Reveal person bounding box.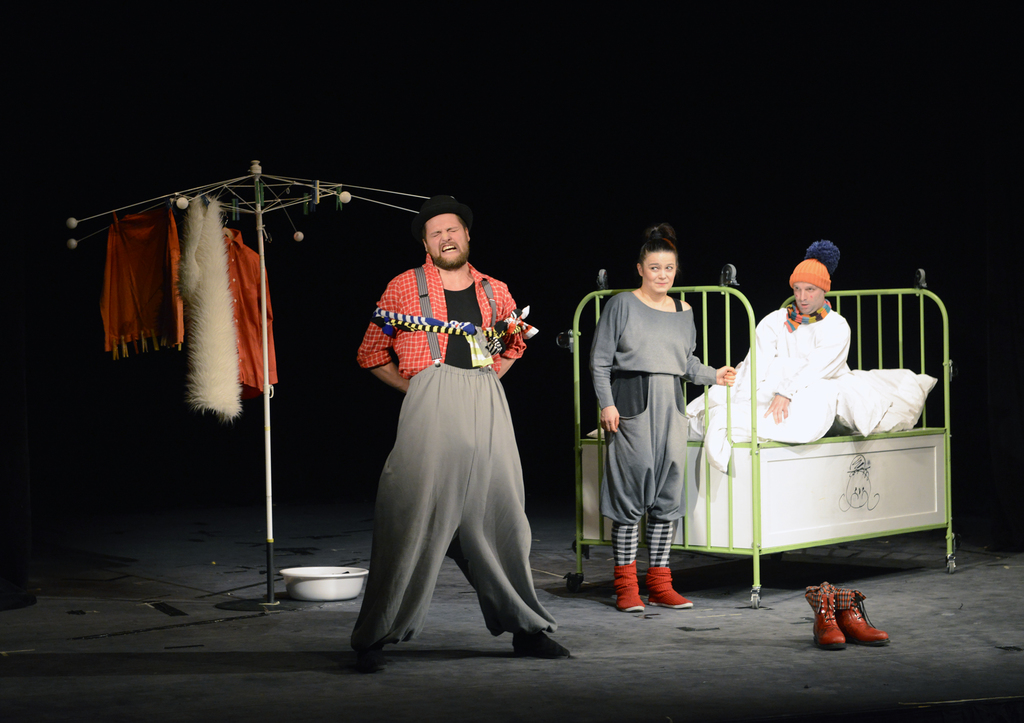
Revealed: x1=341, y1=198, x2=573, y2=656.
